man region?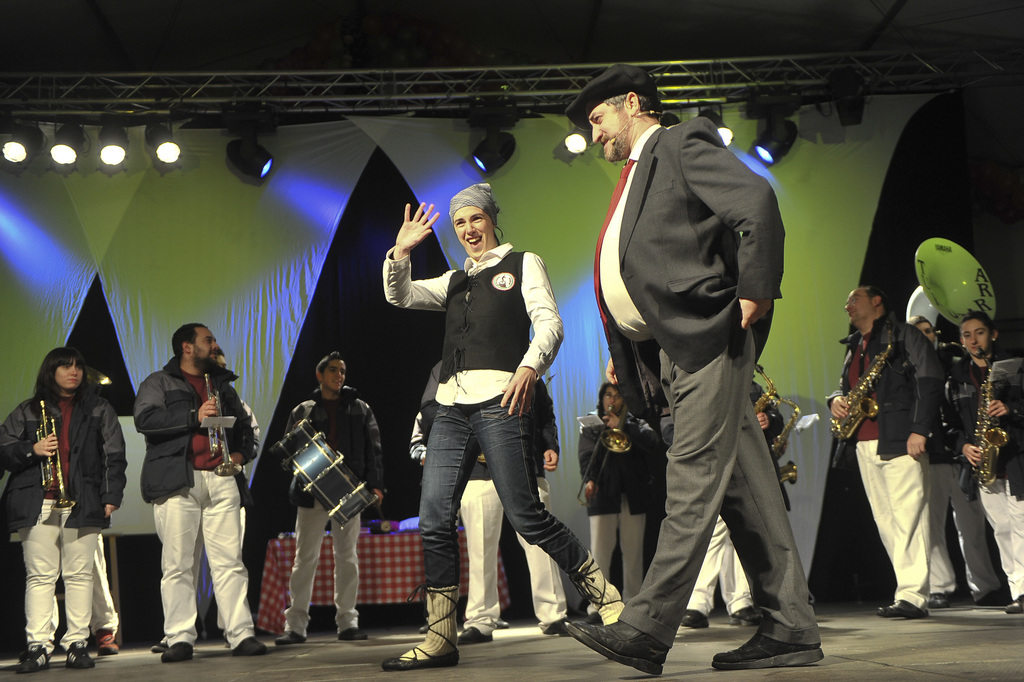
<region>273, 354, 394, 651</region>
